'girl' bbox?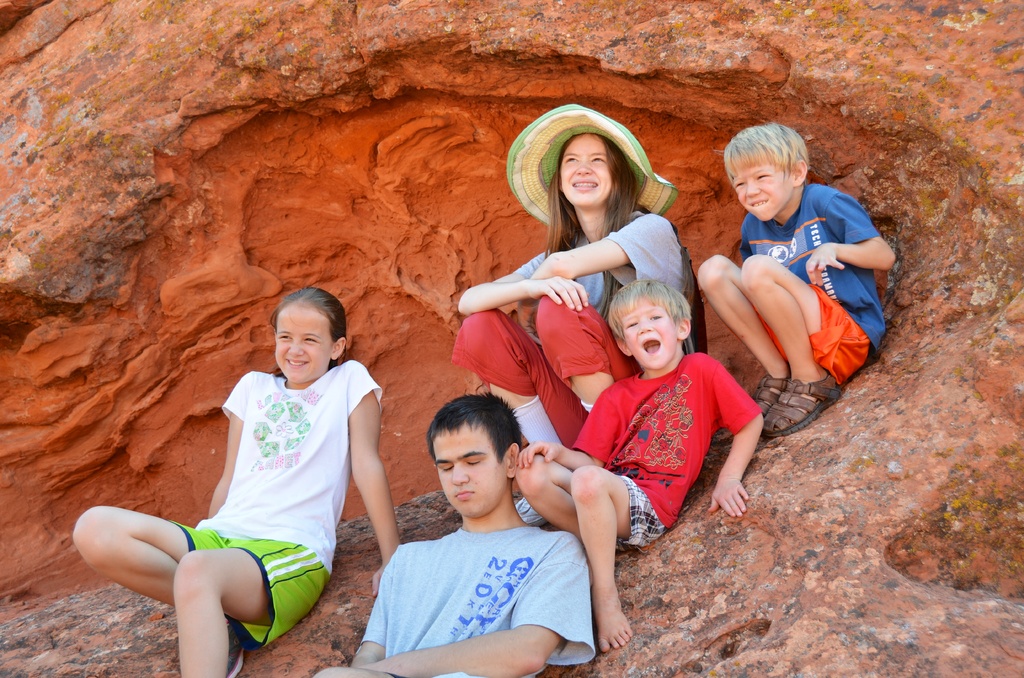
bbox=[450, 133, 689, 527]
